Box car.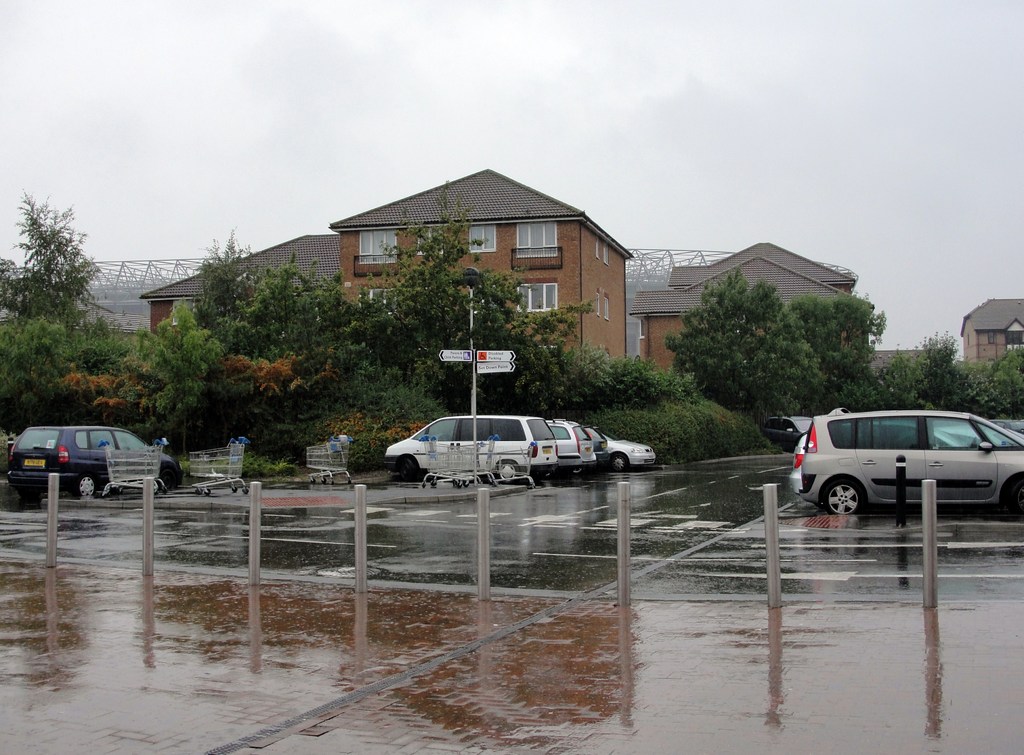
Rect(541, 414, 600, 475).
